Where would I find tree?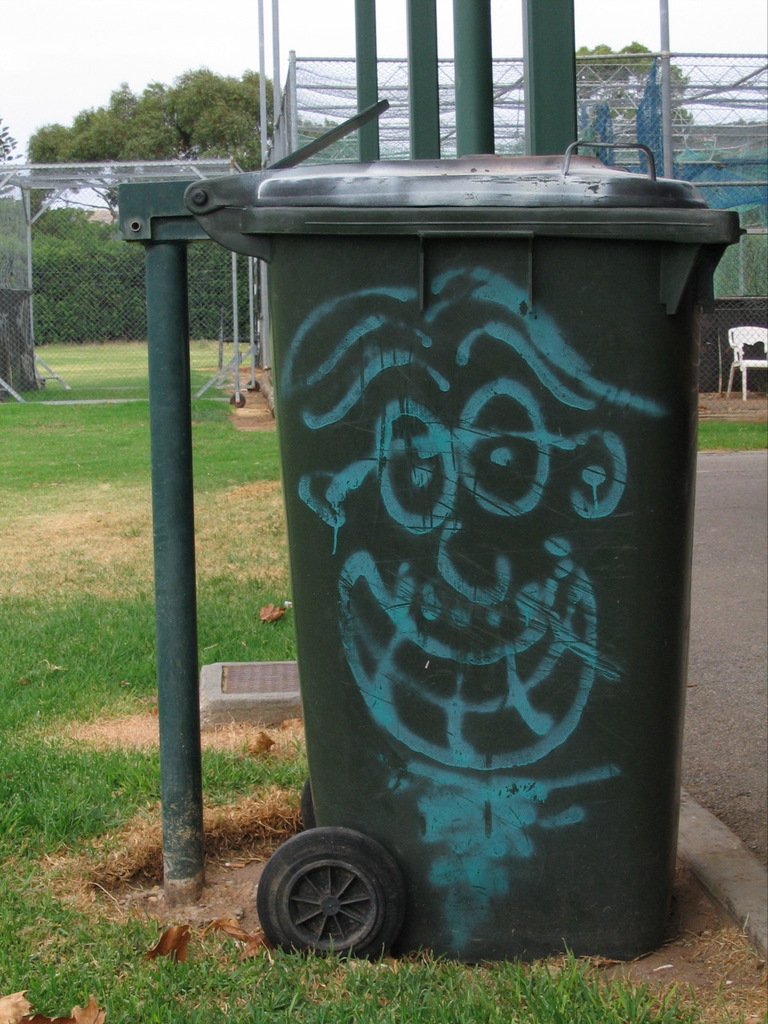
At <bbox>70, 52, 299, 160</bbox>.
